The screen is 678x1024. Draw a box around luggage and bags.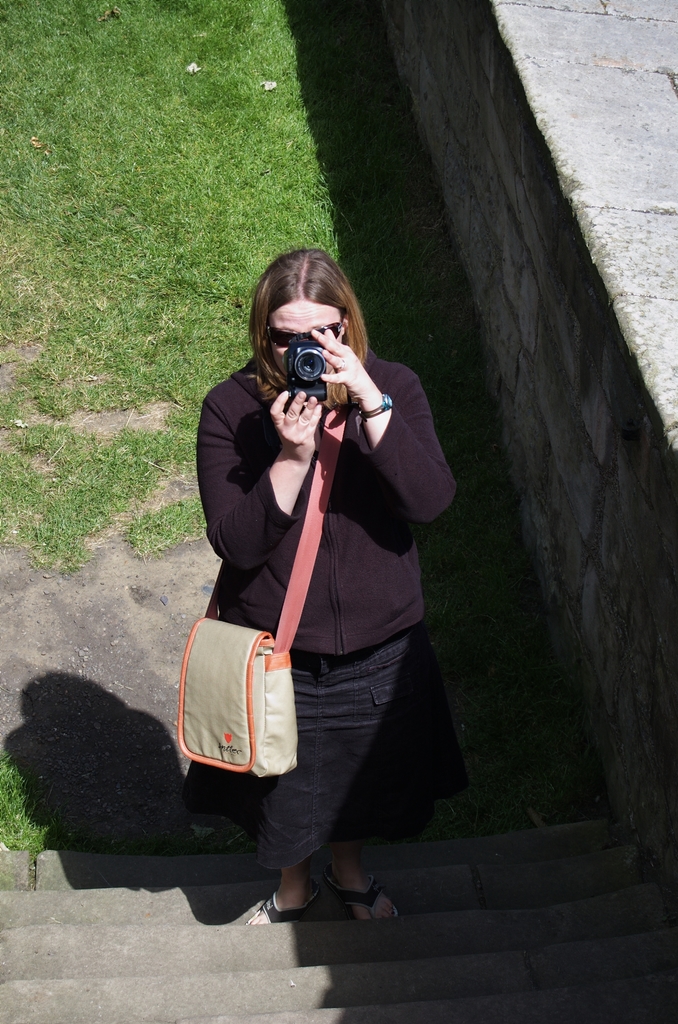
185 407 347 774.
